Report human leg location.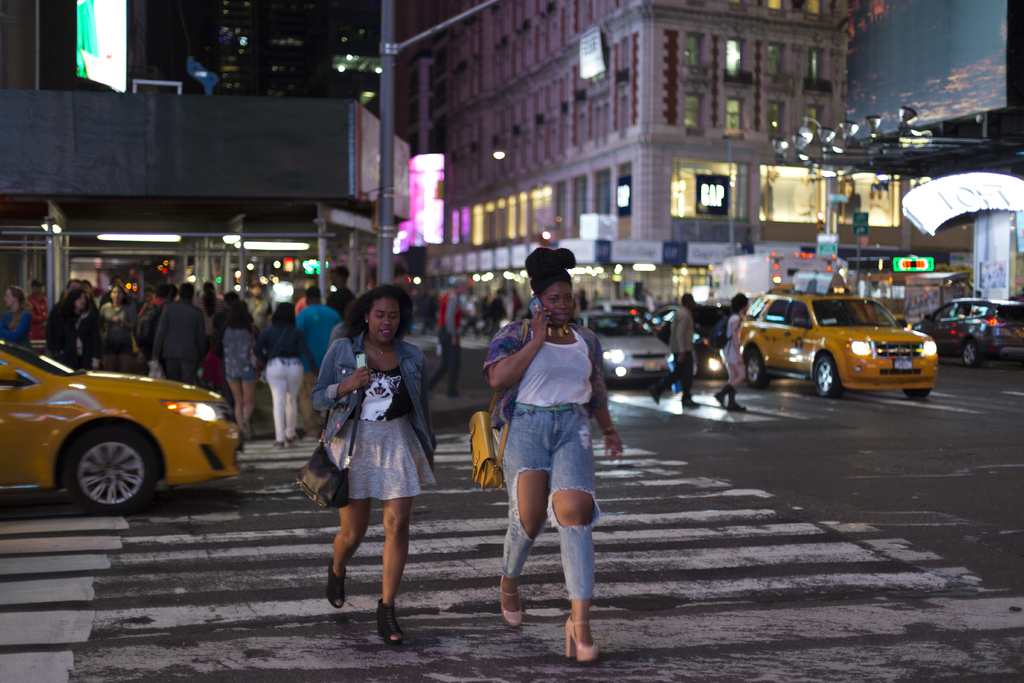
Report: (x1=229, y1=366, x2=257, y2=435).
